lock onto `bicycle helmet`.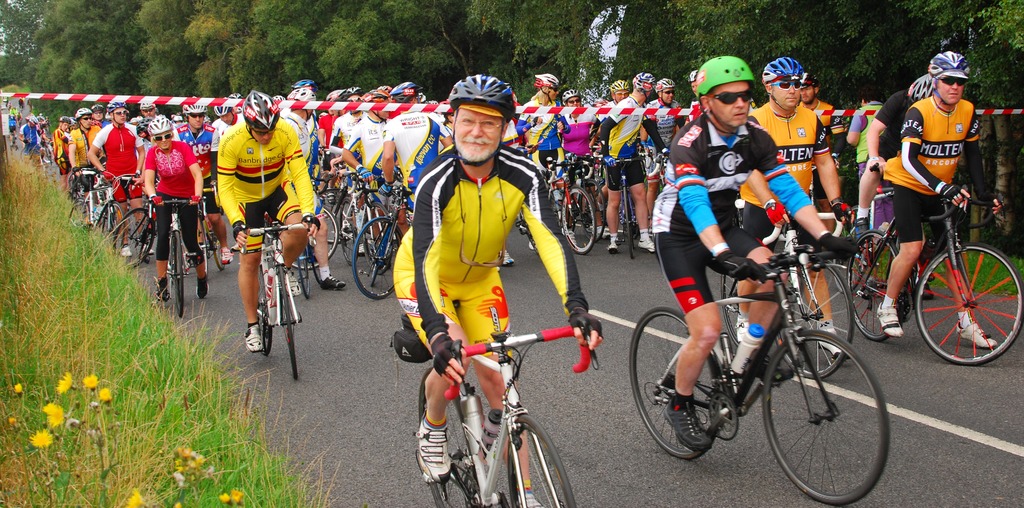
Locked: bbox=(184, 104, 207, 116).
